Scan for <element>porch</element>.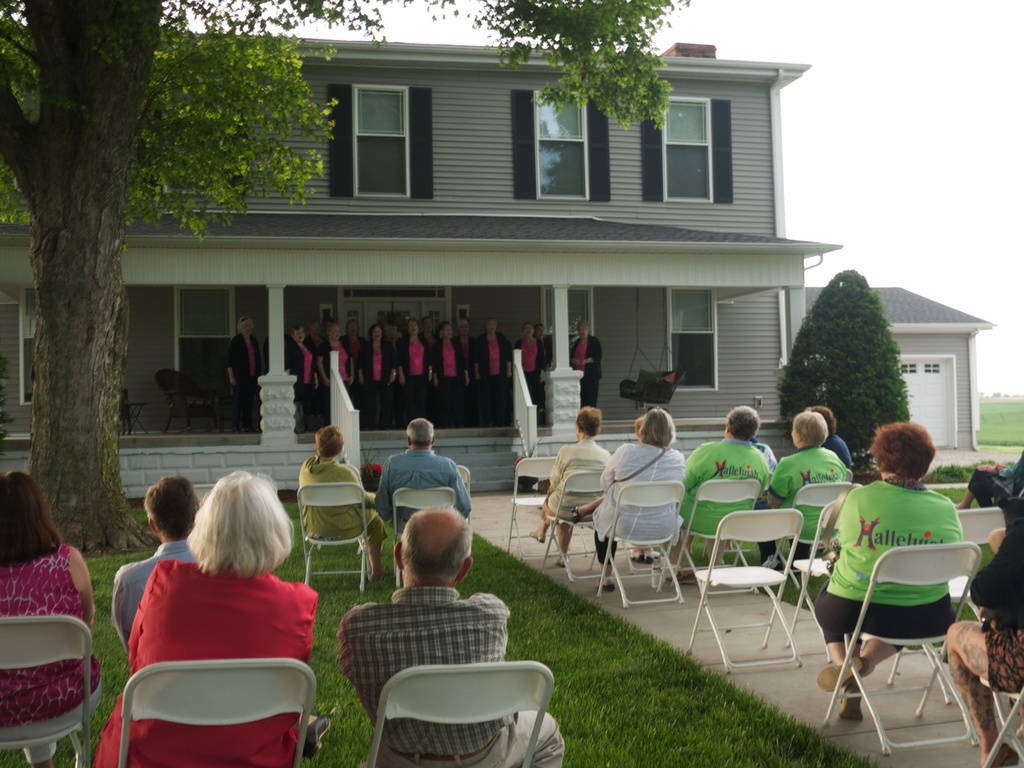
Scan result: {"left": 0, "top": 416, "right": 787, "bottom": 492}.
